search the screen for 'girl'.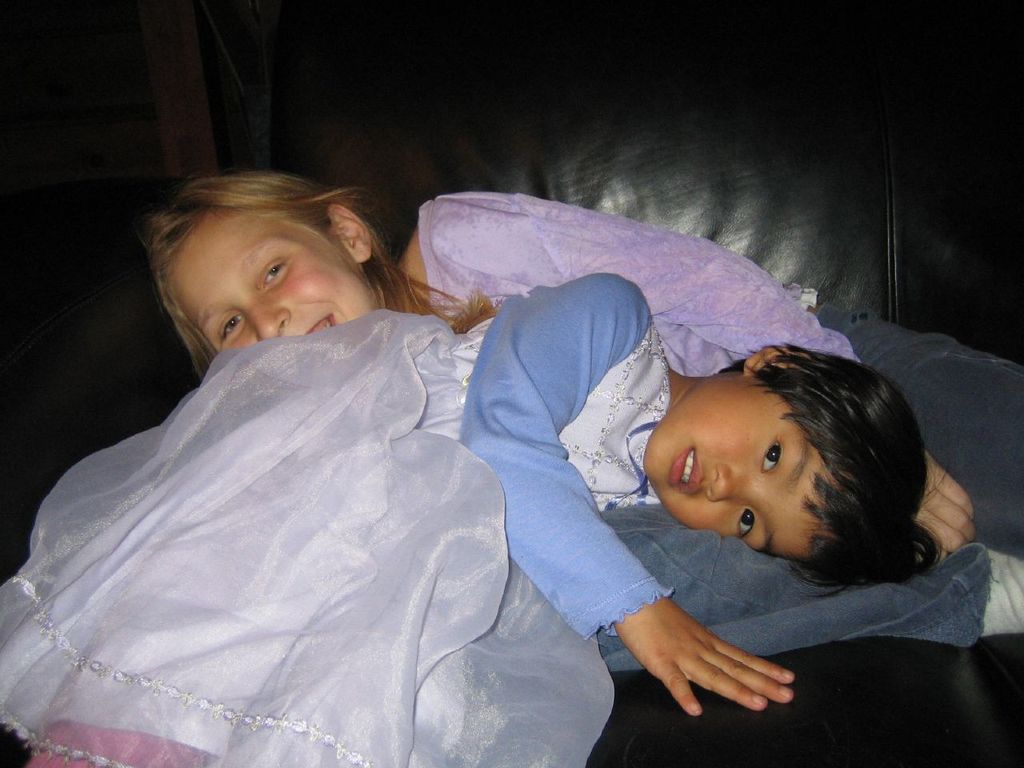
Found at [0,268,940,766].
